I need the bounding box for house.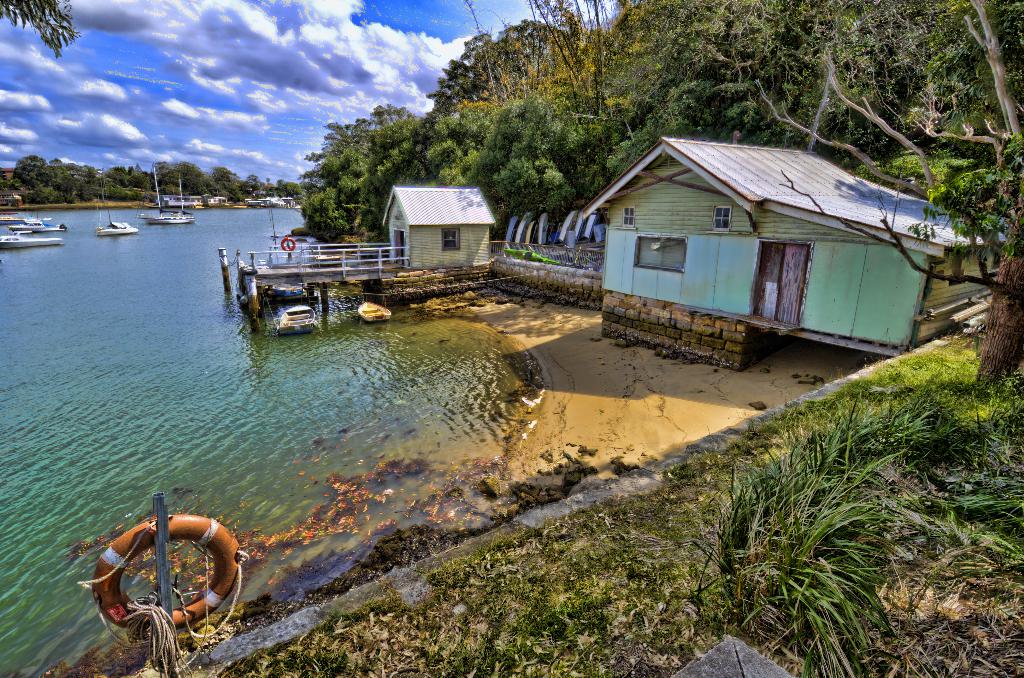
Here it is: detection(208, 193, 227, 204).
